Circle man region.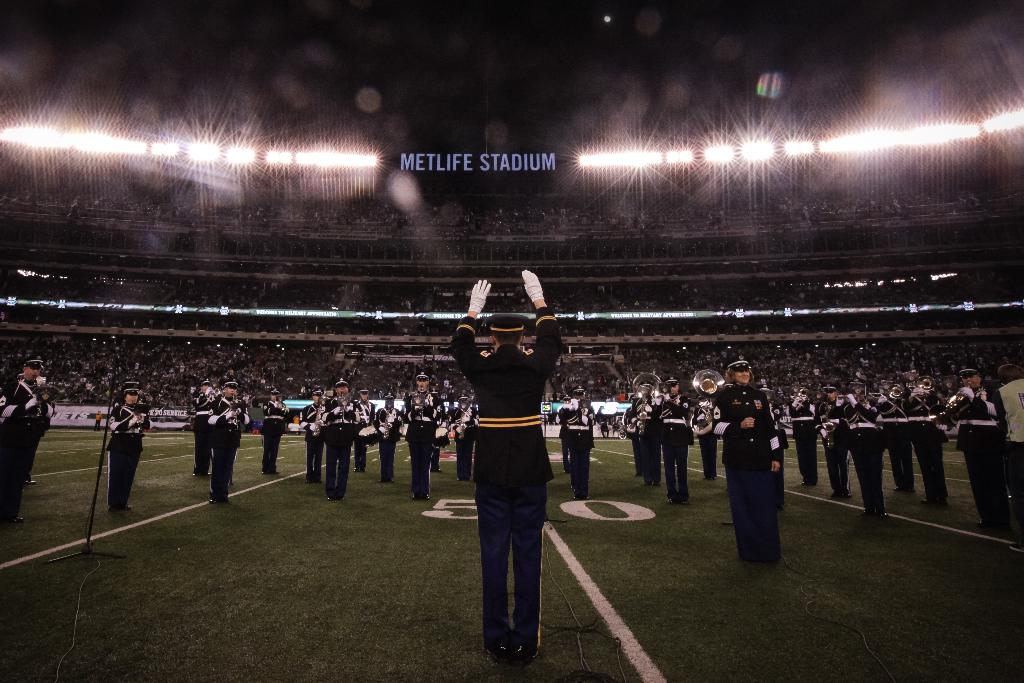
Region: region(611, 419, 621, 439).
